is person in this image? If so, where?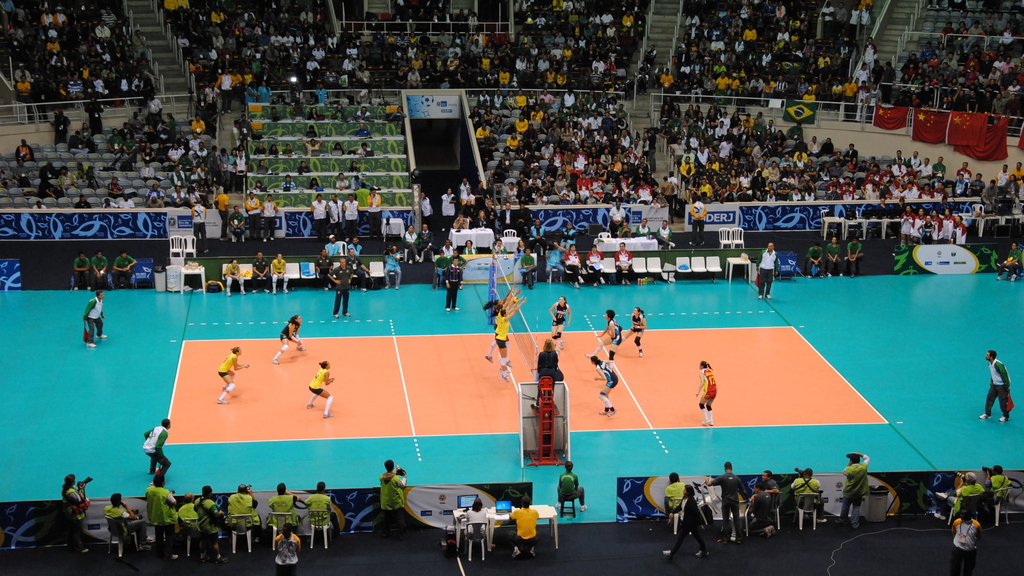
Yes, at [378,457,412,540].
